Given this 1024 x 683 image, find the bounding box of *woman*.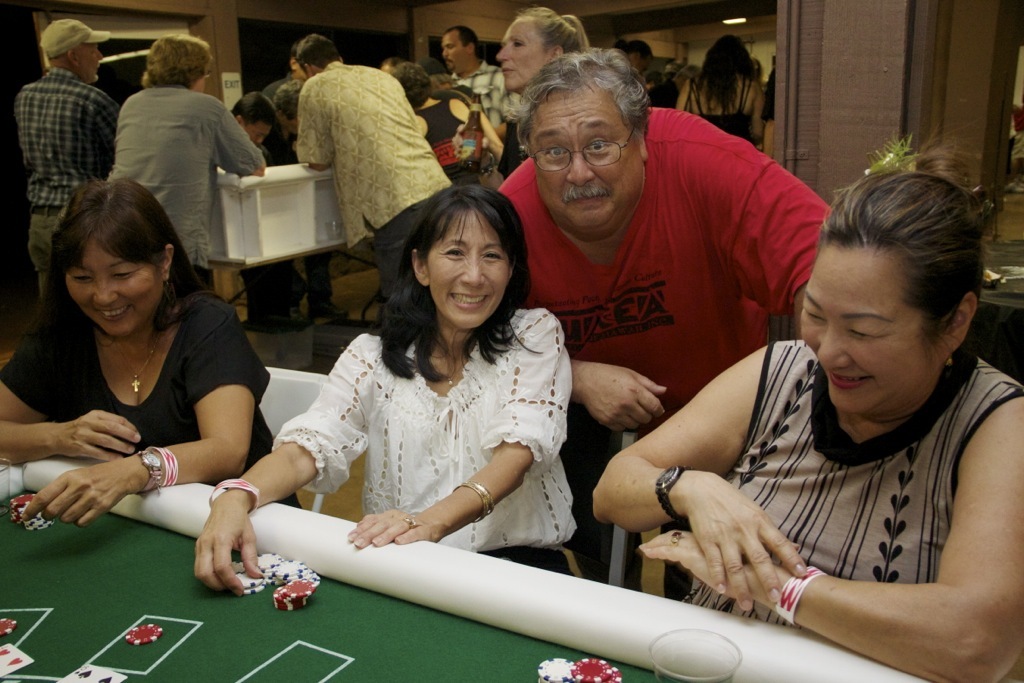
191/181/579/592.
